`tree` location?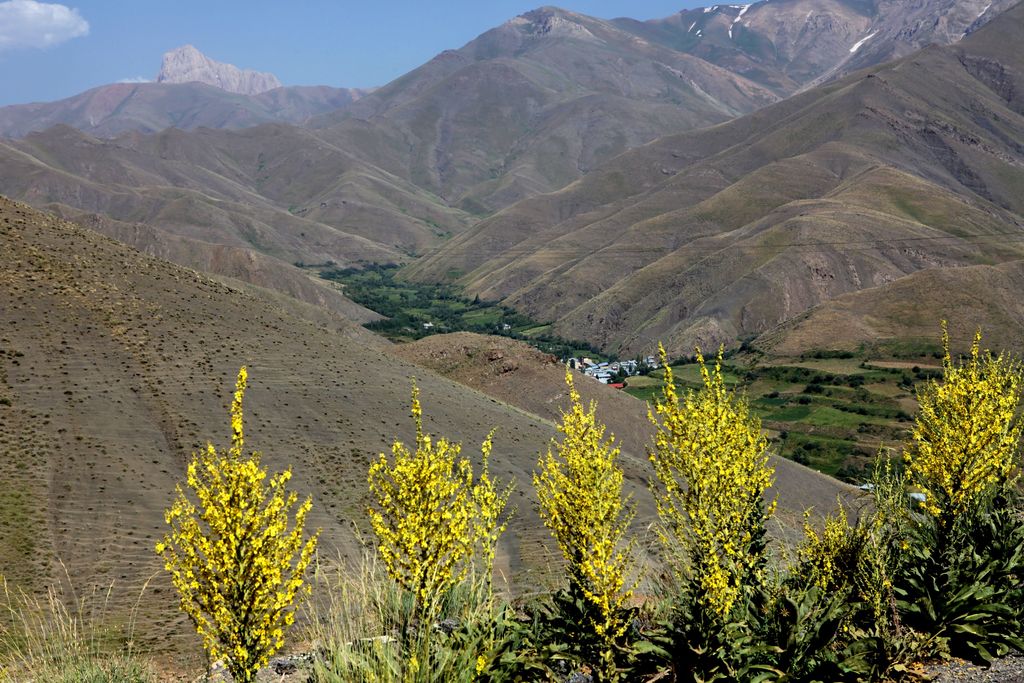
box(154, 364, 332, 682)
